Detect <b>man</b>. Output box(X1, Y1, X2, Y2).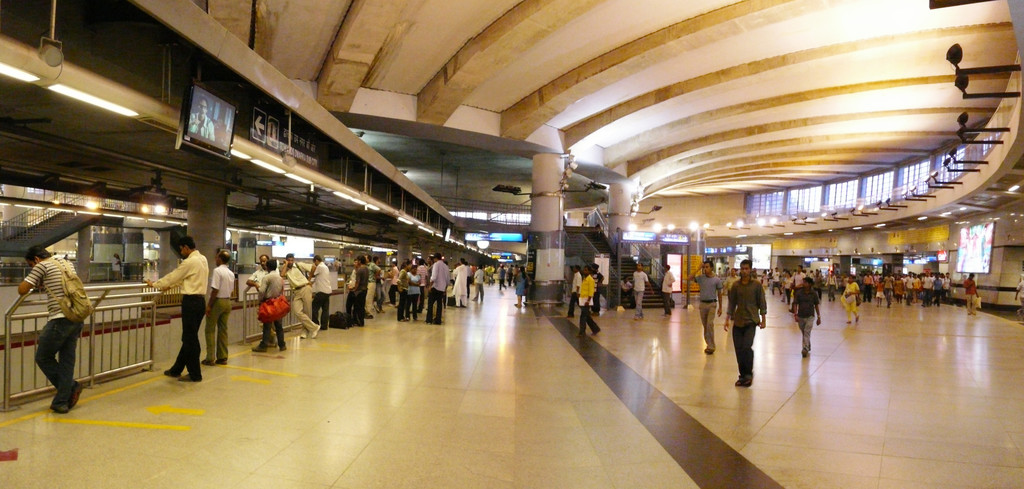
box(452, 258, 471, 308).
